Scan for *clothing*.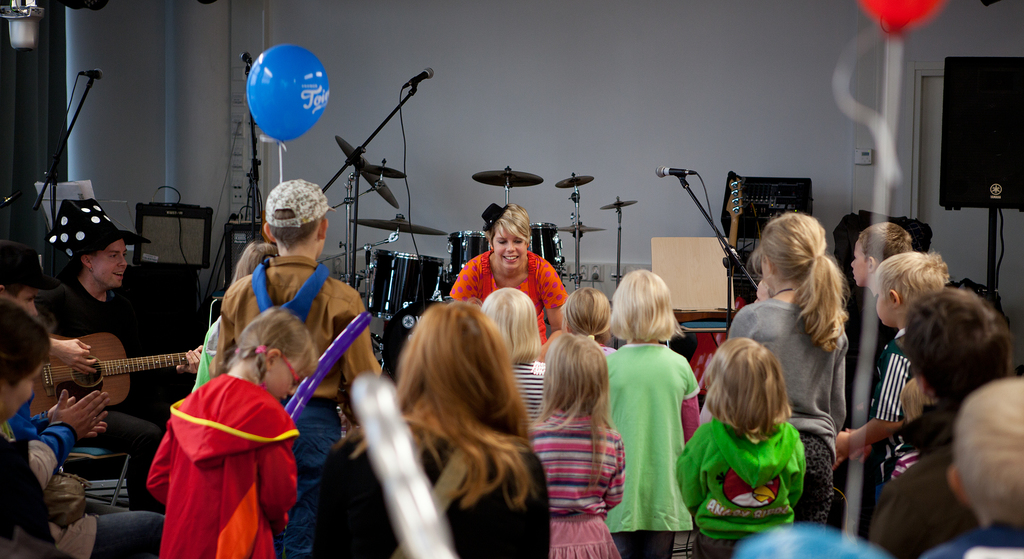
Scan result: <bbox>524, 397, 625, 558</bbox>.
